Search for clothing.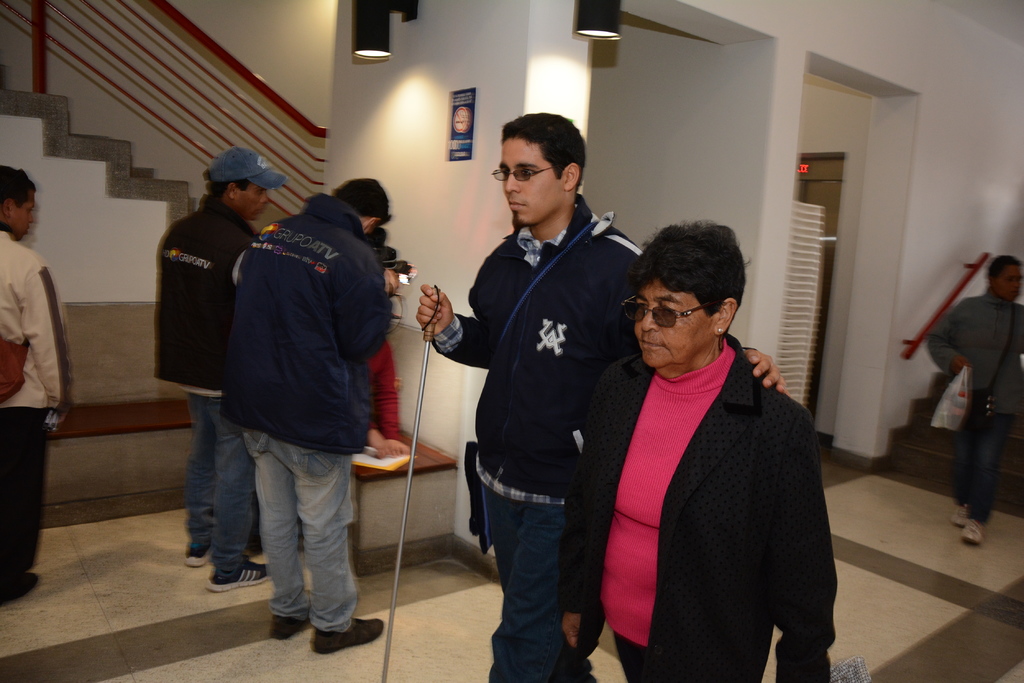
Found at <bbox>559, 326, 838, 682</bbox>.
